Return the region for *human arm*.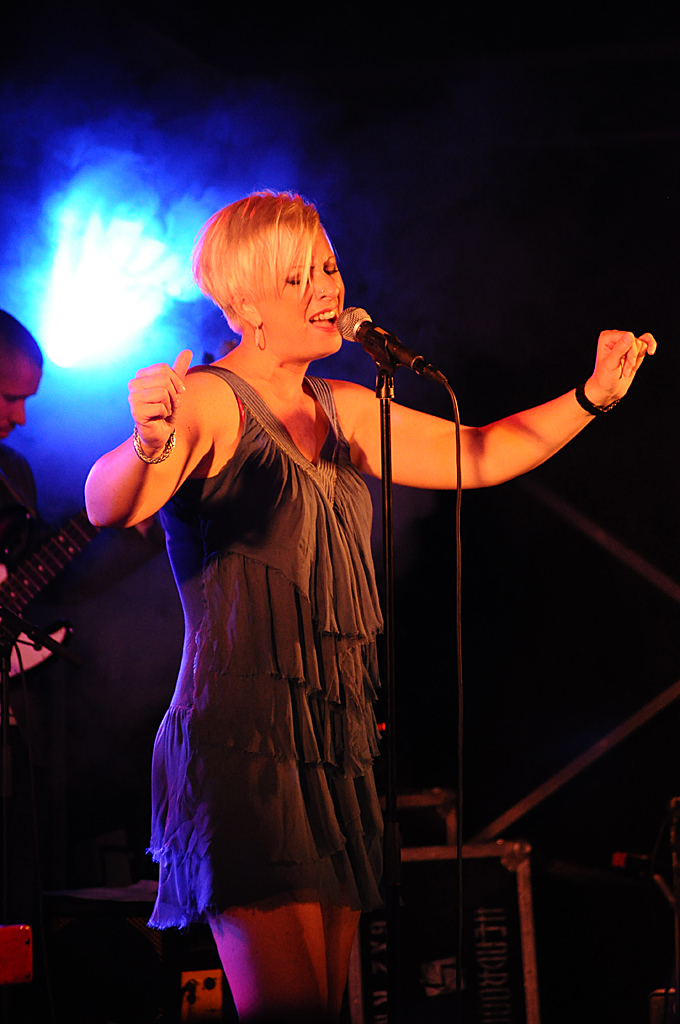
select_region(76, 341, 218, 527).
